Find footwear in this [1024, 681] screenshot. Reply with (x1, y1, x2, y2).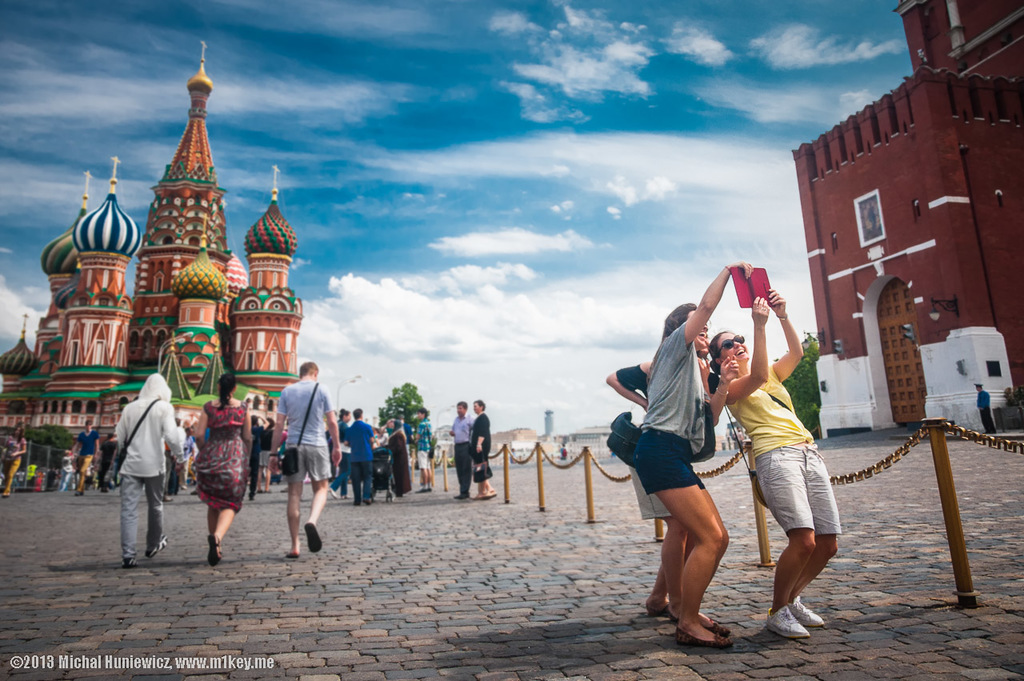
(666, 606, 681, 622).
